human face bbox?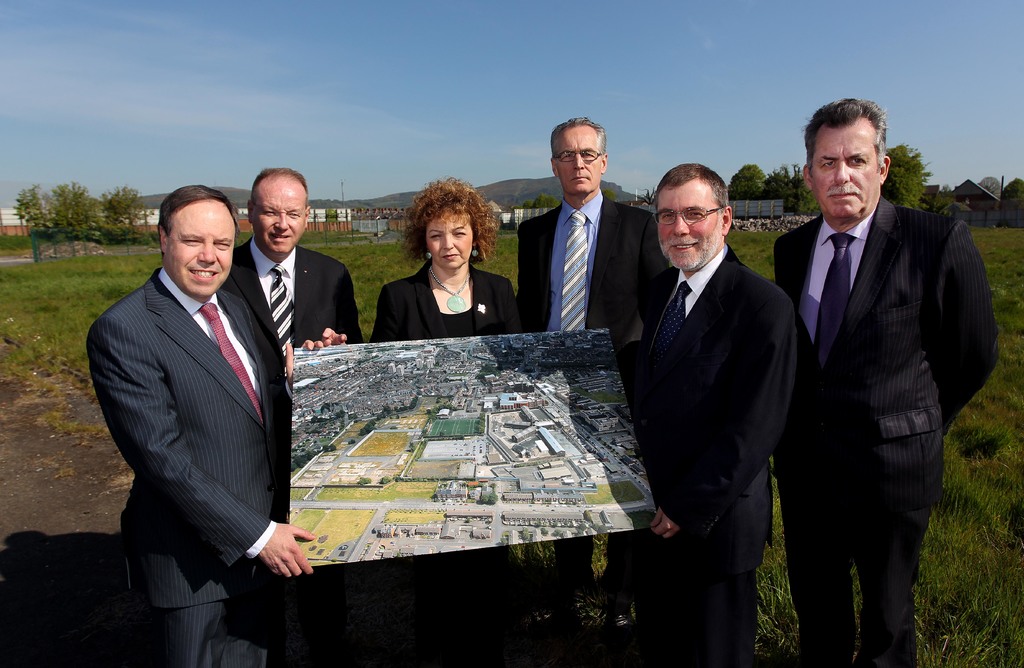
bbox=(427, 216, 471, 275)
